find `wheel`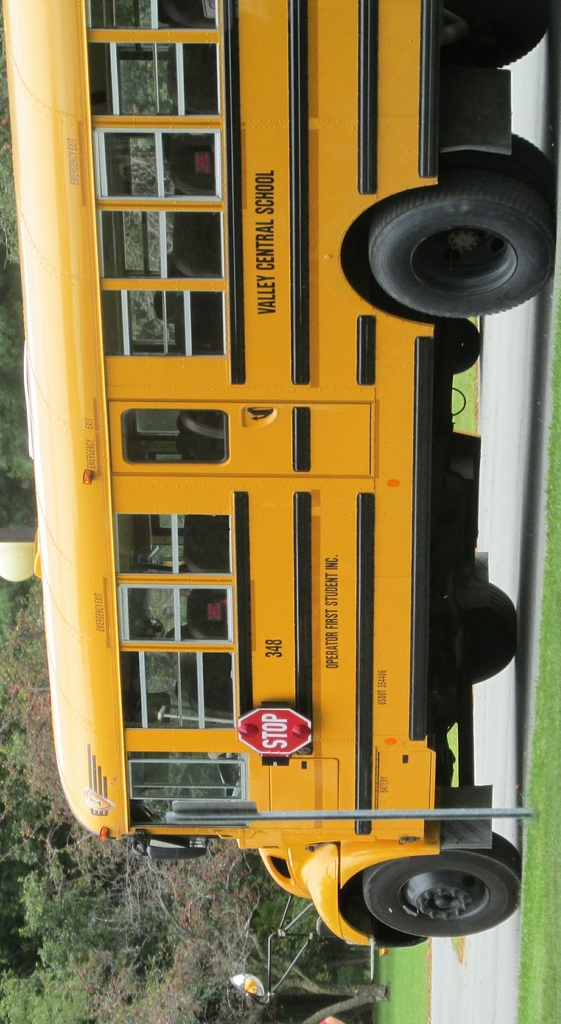
<box>361,833,519,938</box>
